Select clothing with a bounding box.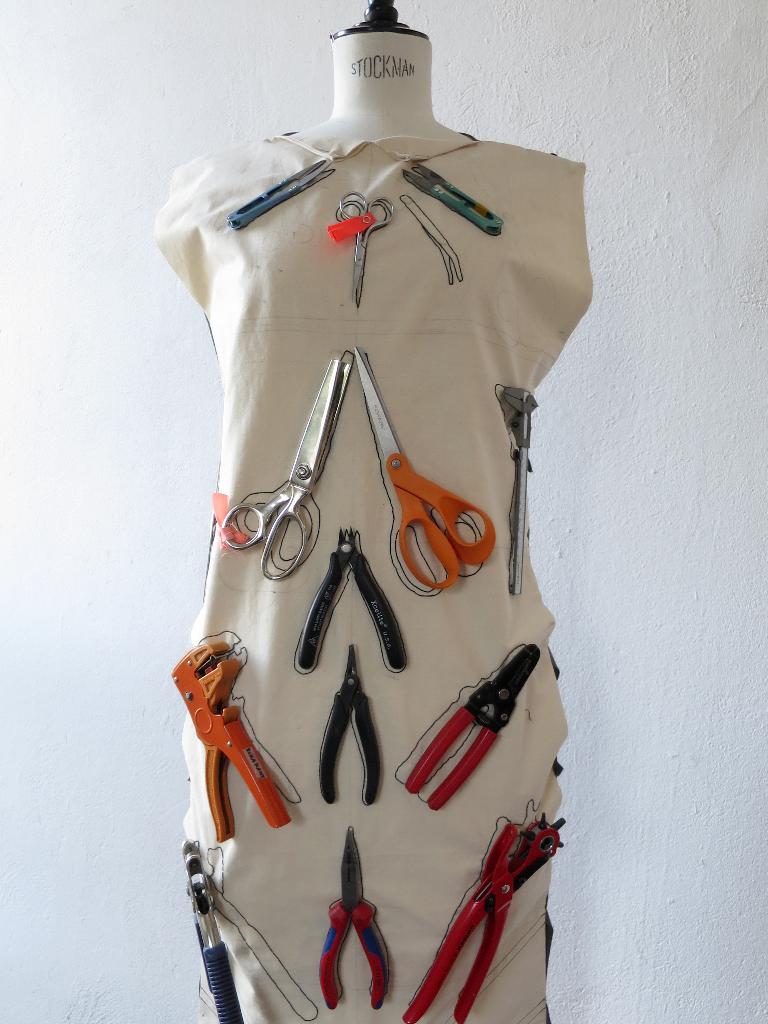
select_region(154, 131, 593, 1023).
